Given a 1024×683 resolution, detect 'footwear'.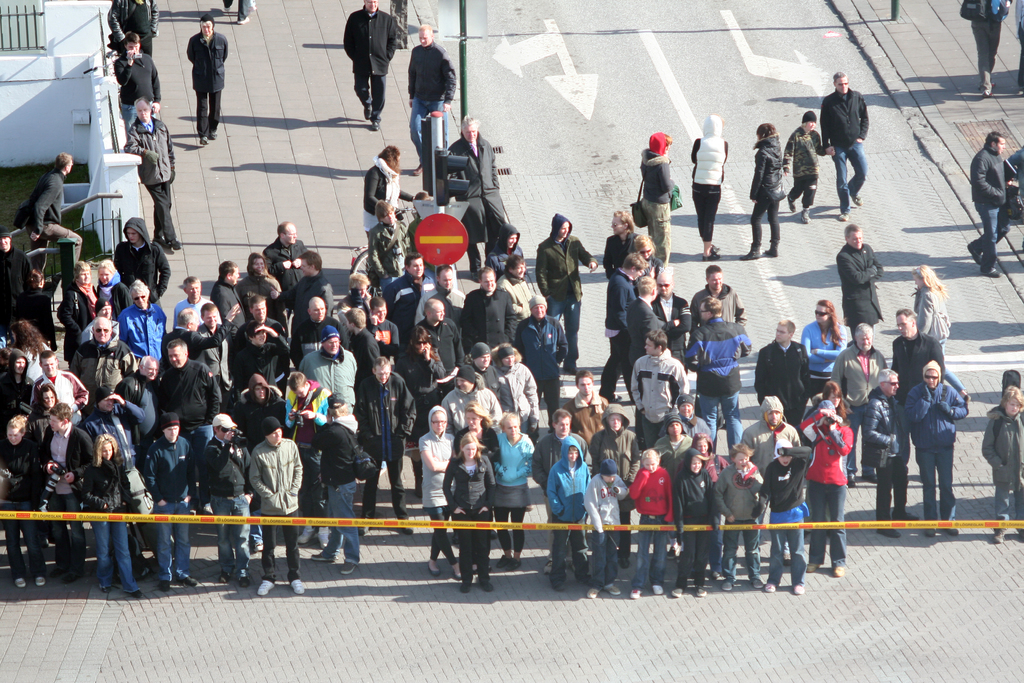
(x1=964, y1=245, x2=980, y2=267).
